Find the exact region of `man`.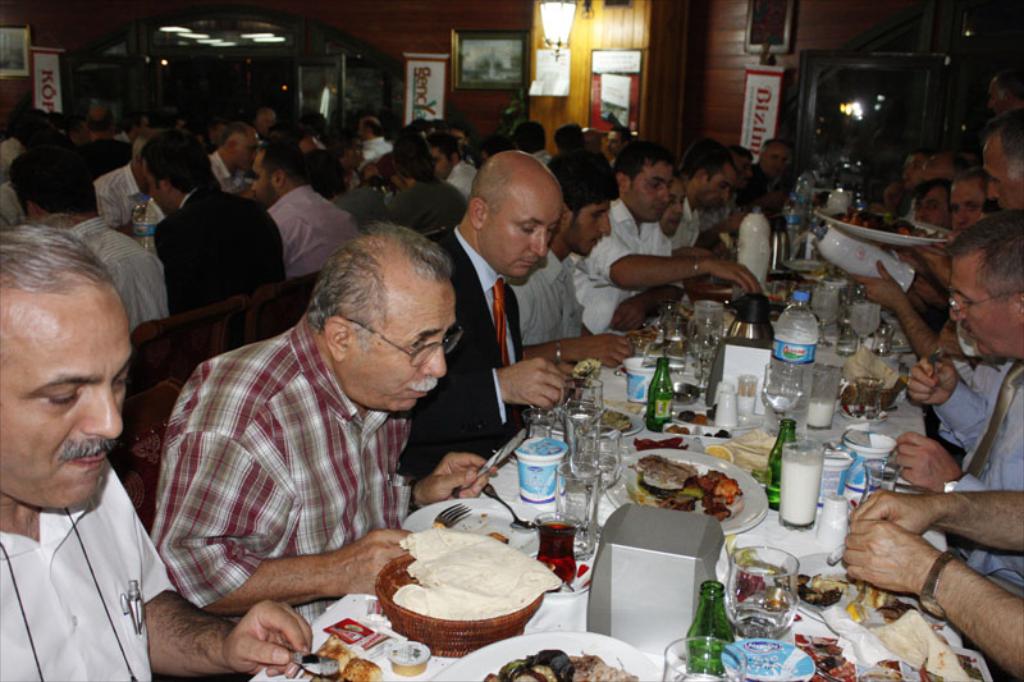
Exact region: region(257, 100, 278, 131).
